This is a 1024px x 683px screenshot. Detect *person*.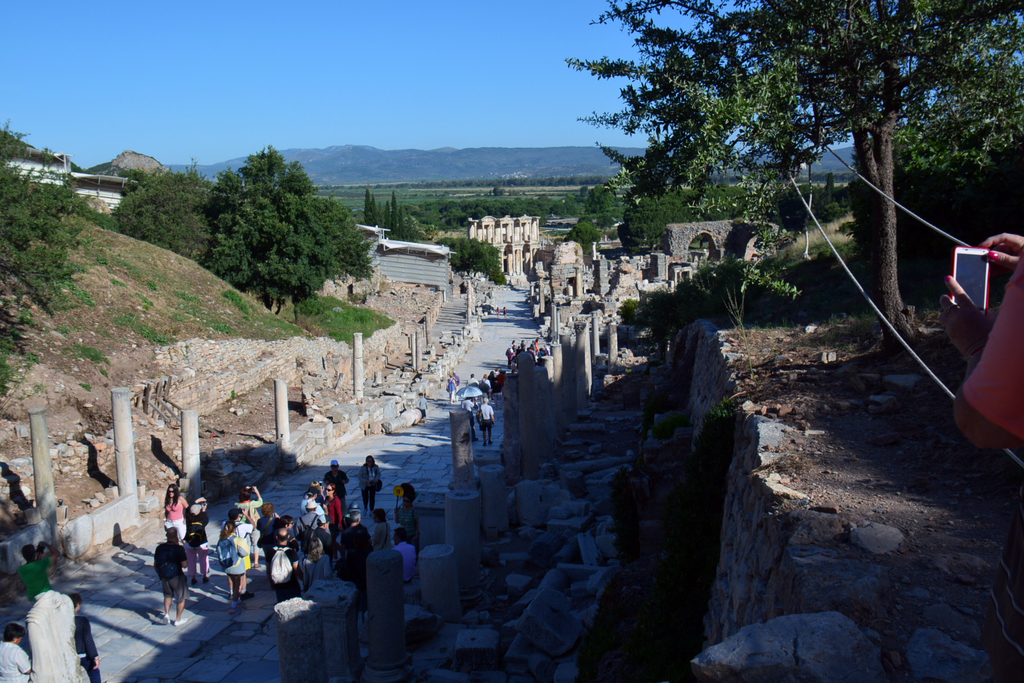
[462,390,479,440].
